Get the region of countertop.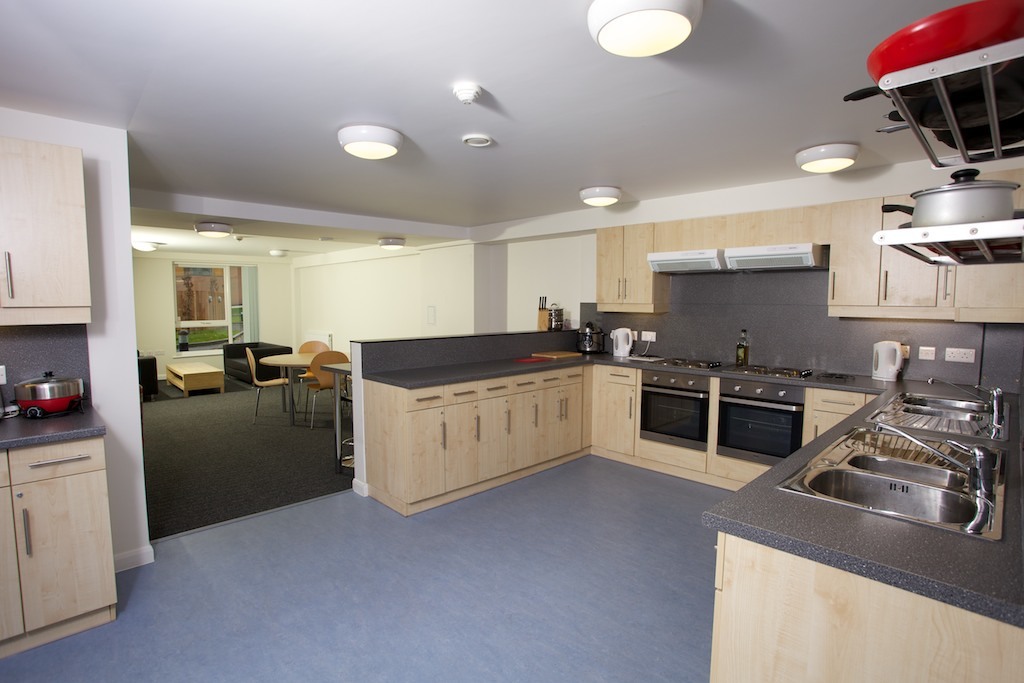
left=355, top=342, right=1023, bottom=679.
